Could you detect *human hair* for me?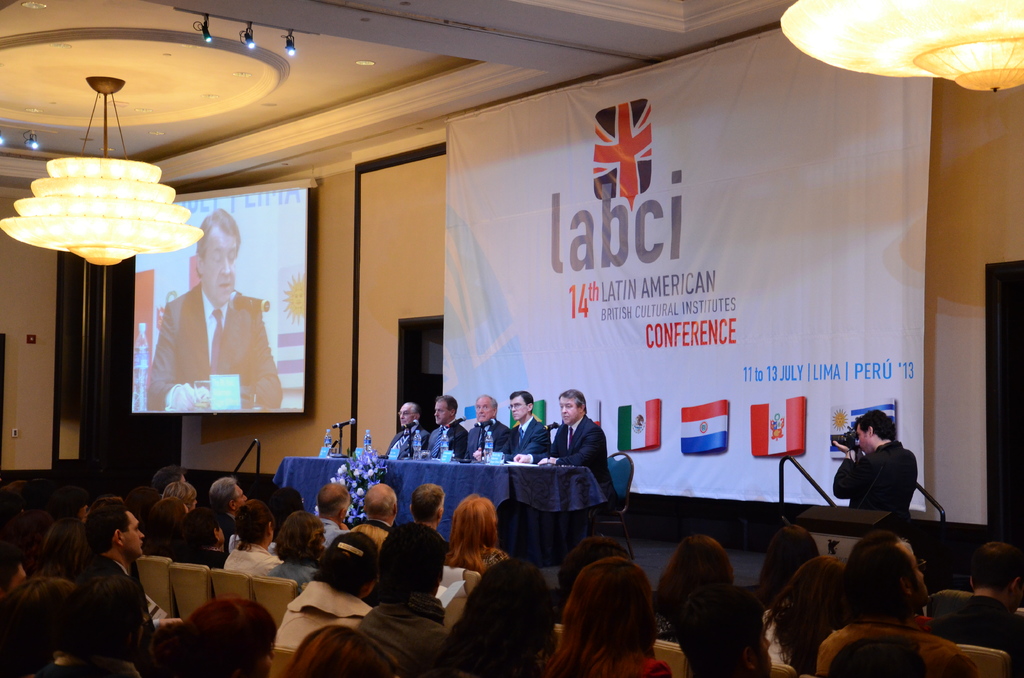
Detection result: detection(234, 500, 273, 547).
